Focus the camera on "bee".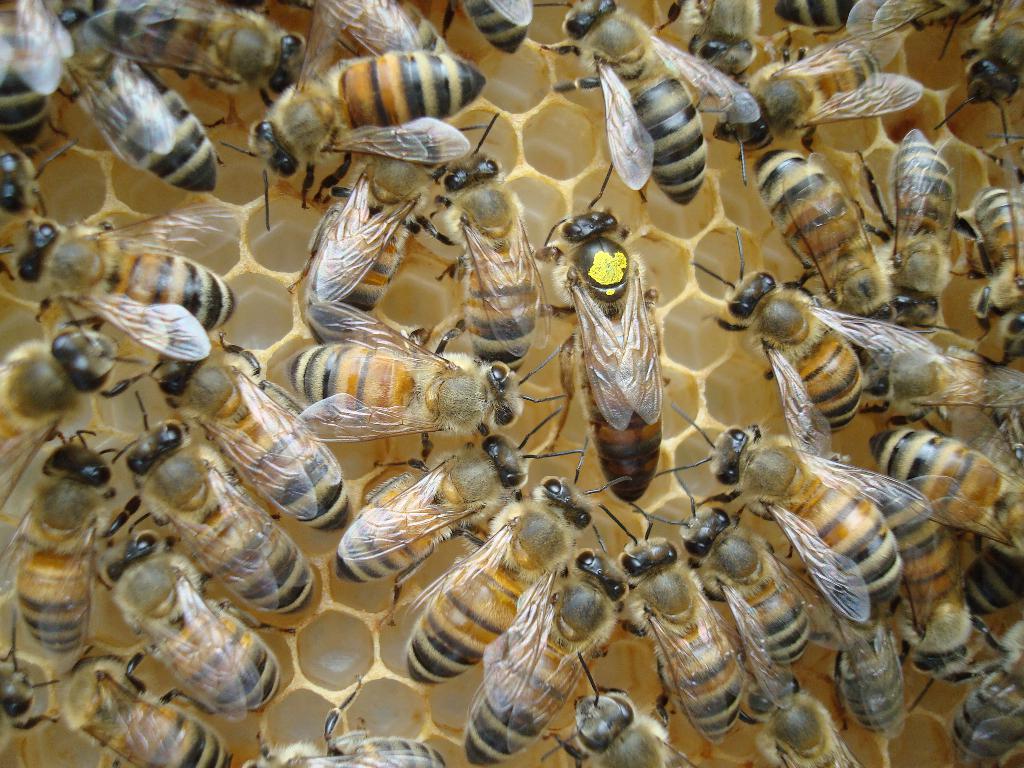
Focus region: (0,112,83,248).
